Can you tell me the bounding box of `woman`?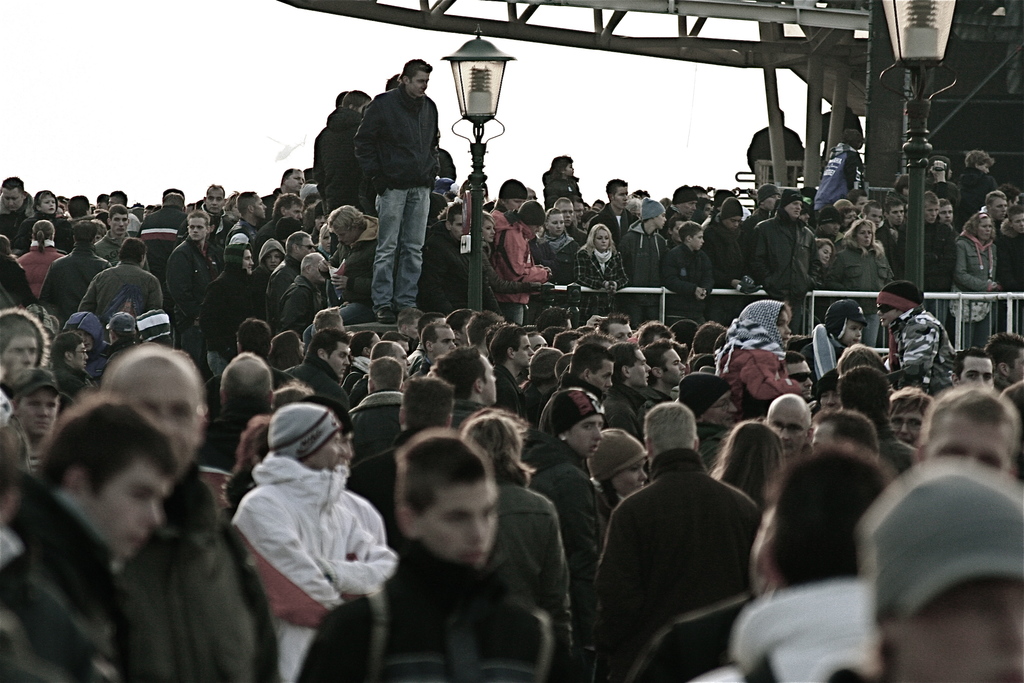
950,211,1002,350.
